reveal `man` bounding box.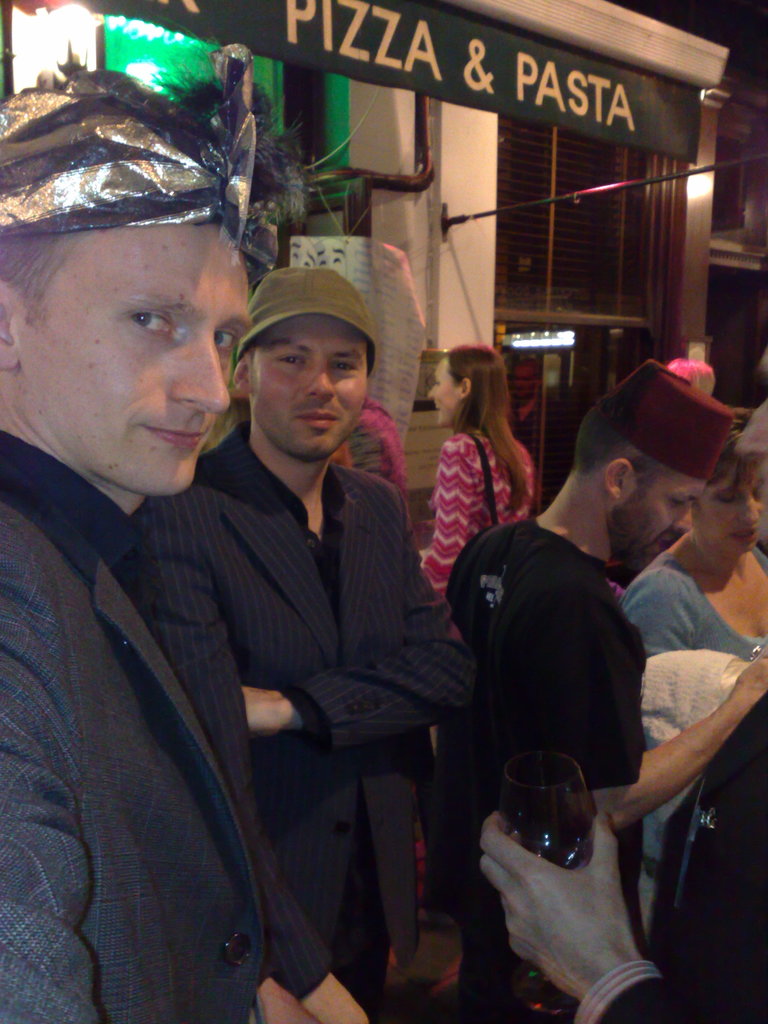
Revealed: {"left": 472, "top": 796, "right": 726, "bottom": 1023}.
